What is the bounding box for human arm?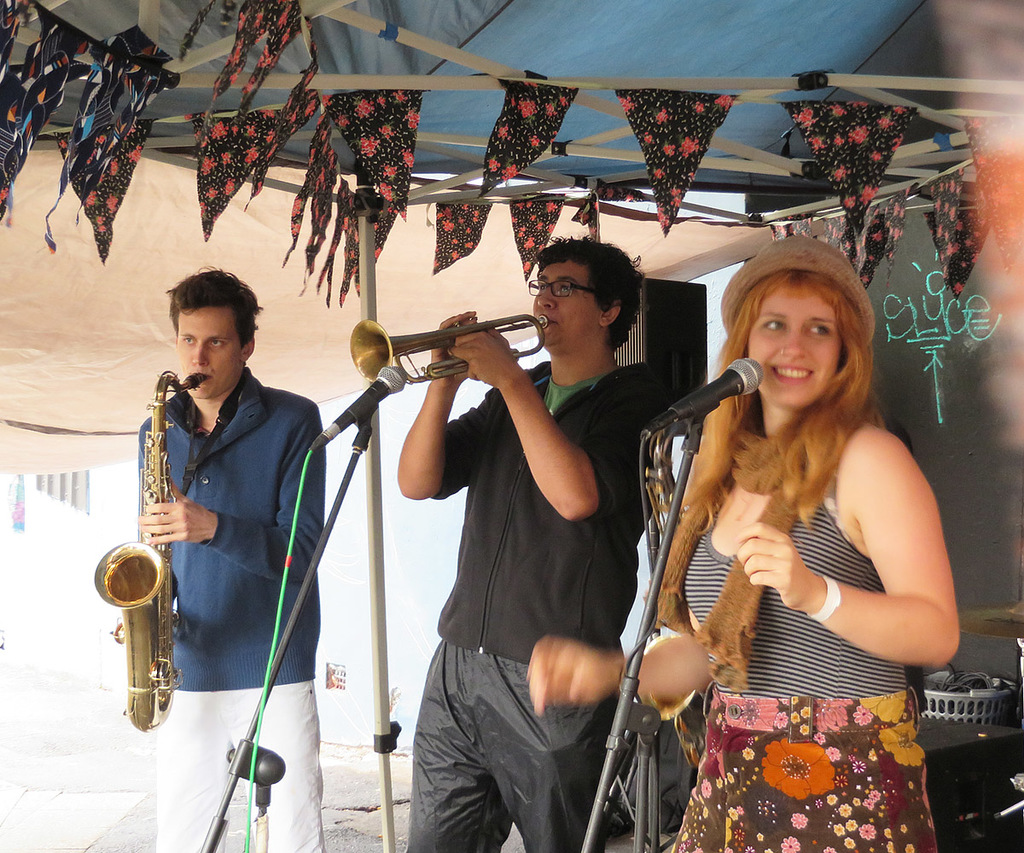
detection(515, 635, 615, 711).
